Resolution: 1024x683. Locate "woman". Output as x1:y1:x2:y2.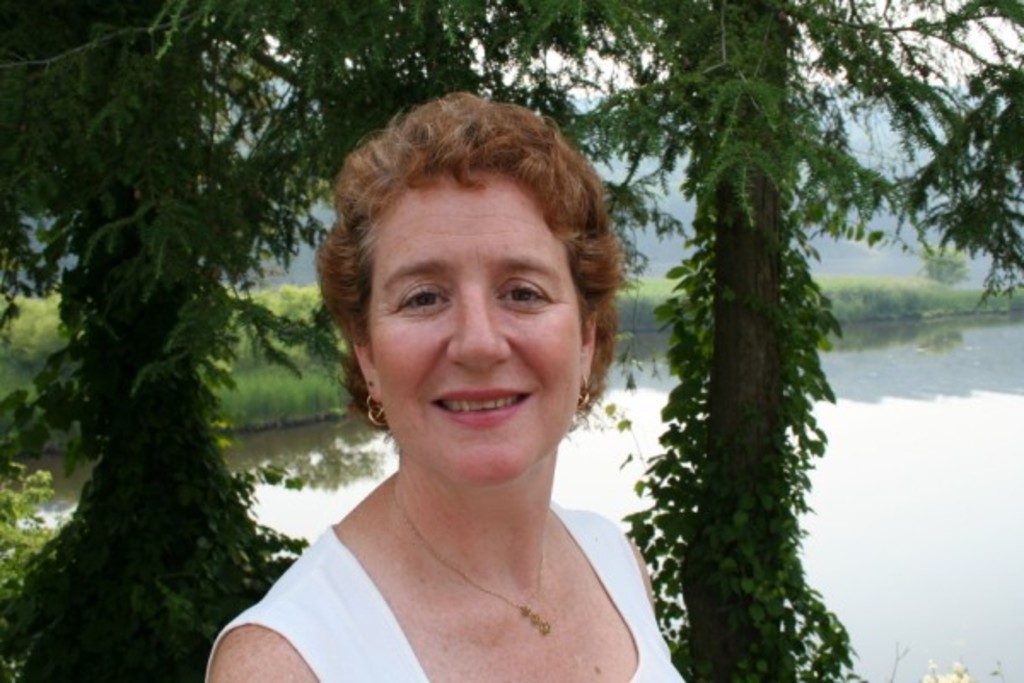
217:126:683:681.
